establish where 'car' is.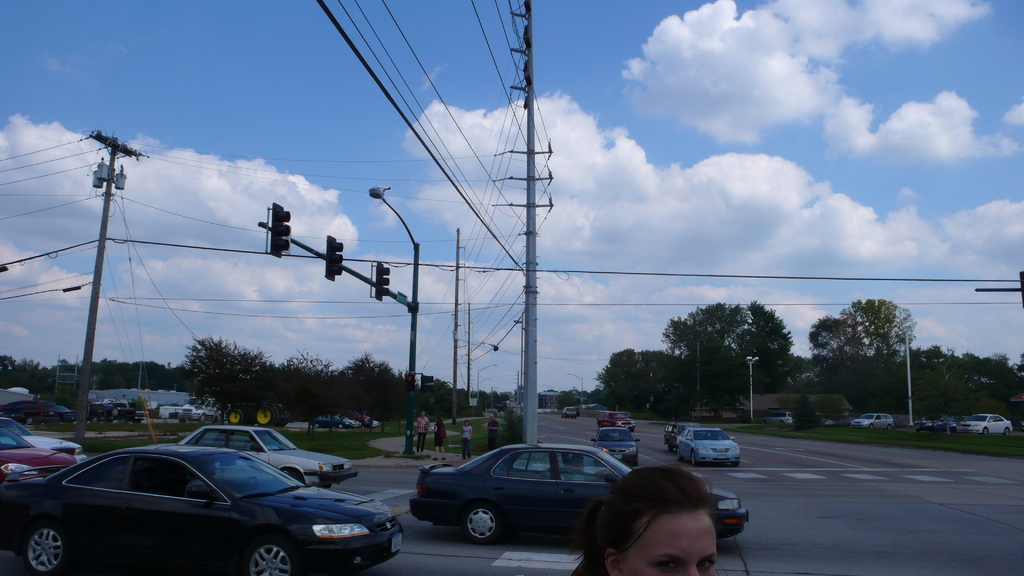
Established at l=564, t=407, r=577, b=416.
